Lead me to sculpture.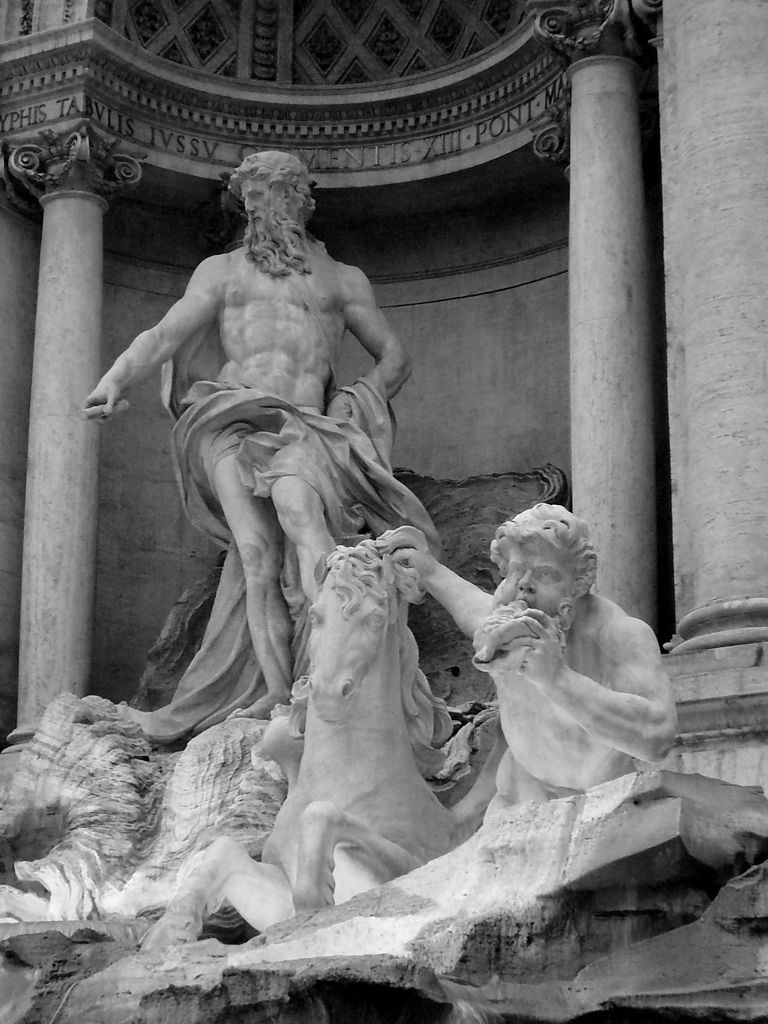
Lead to select_region(380, 499, 690, 979).
